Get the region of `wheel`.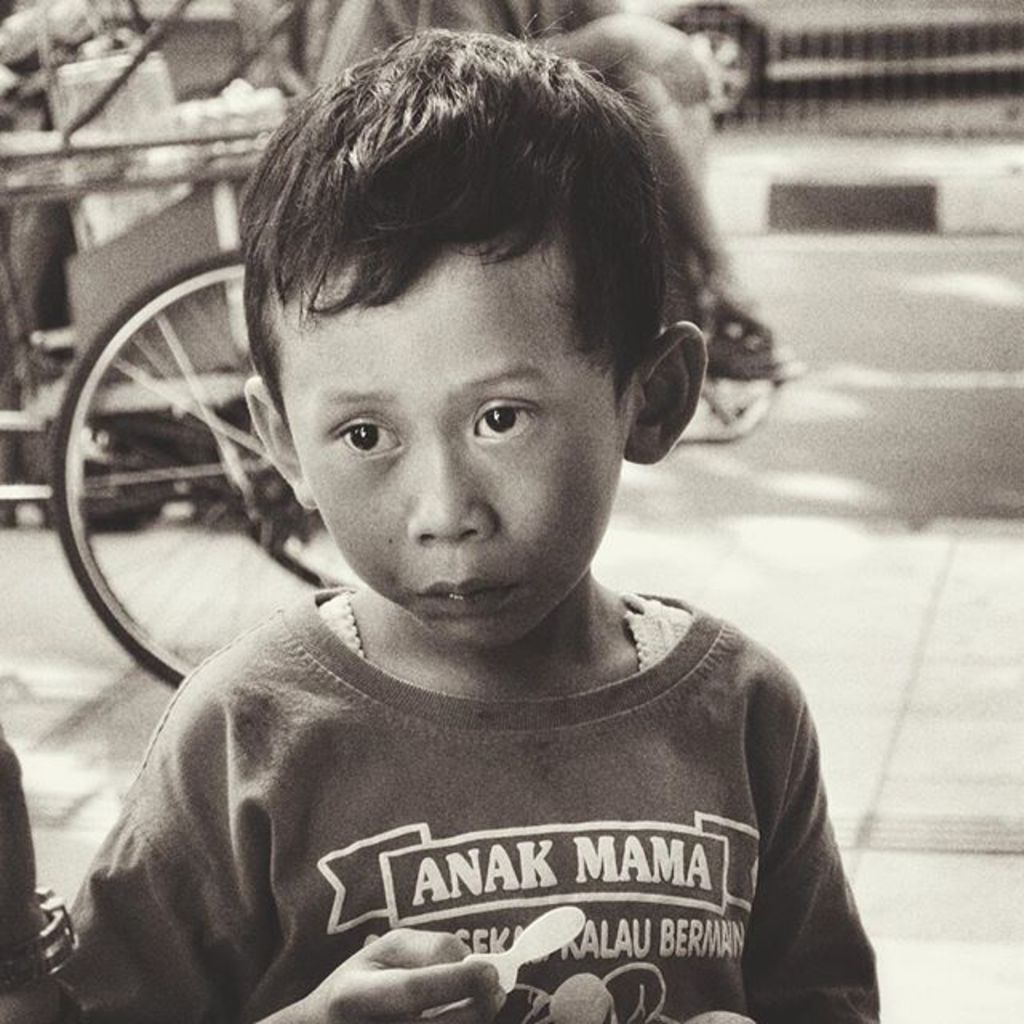
43,181,336,696.
